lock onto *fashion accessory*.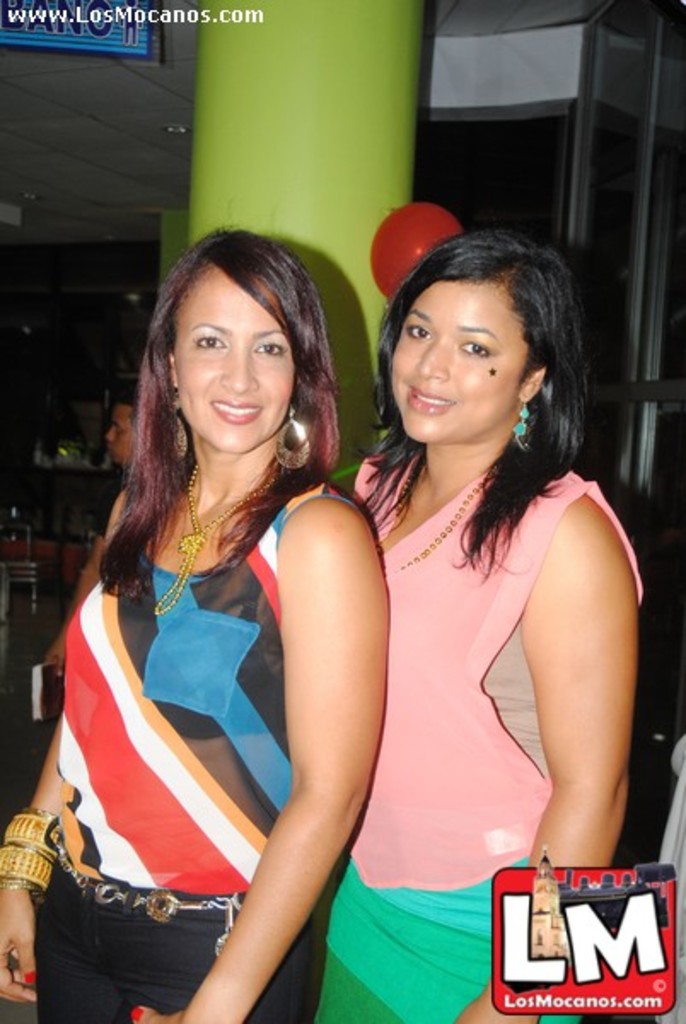
Locked: x1=510, y1=396, x2=534, y2=451.
